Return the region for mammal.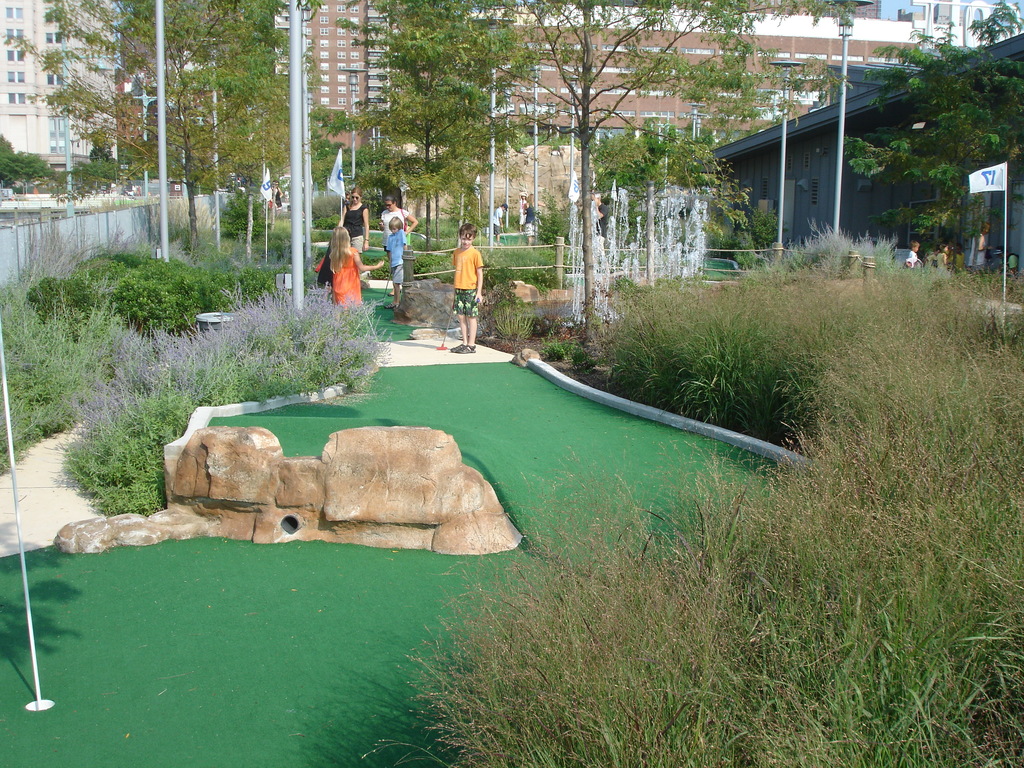
(315, 223, 379, 301).
